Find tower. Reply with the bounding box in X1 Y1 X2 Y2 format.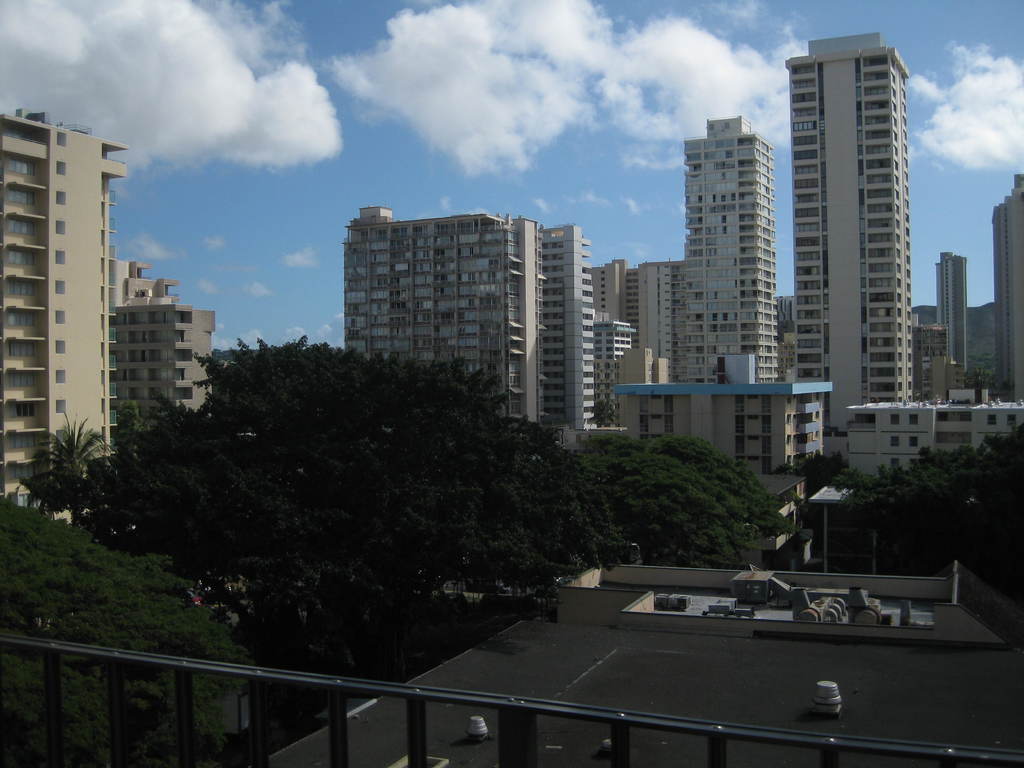
112 260 211 416.
